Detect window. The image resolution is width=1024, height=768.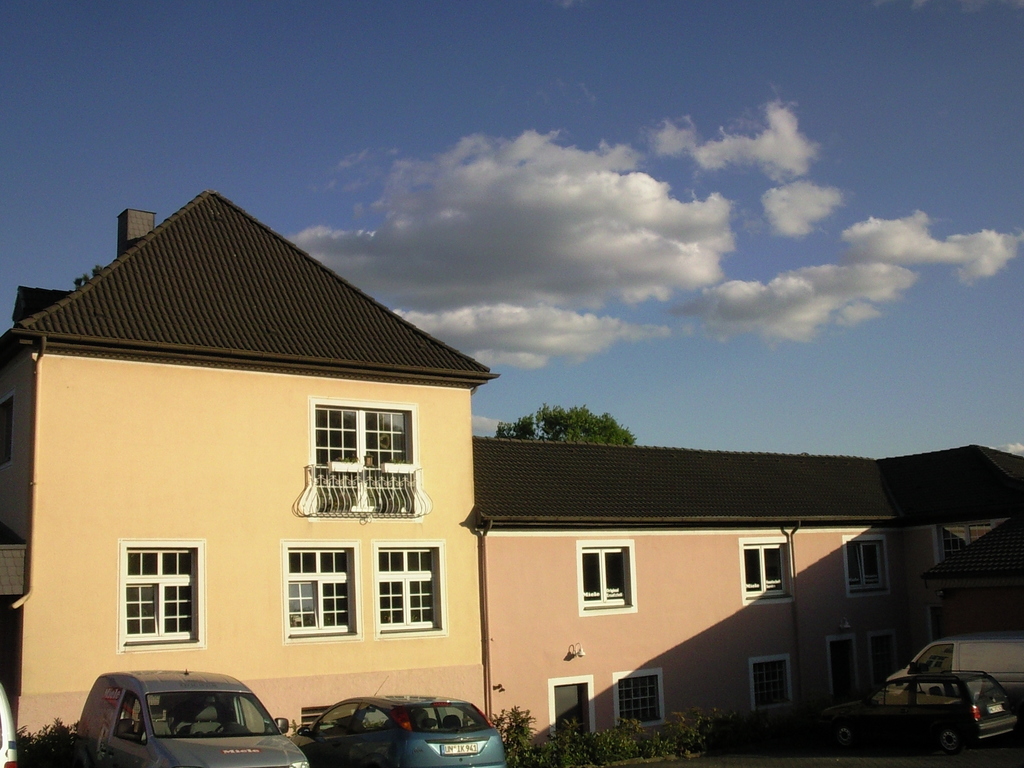
[left=552, top=682, right=593, bottom=734].
